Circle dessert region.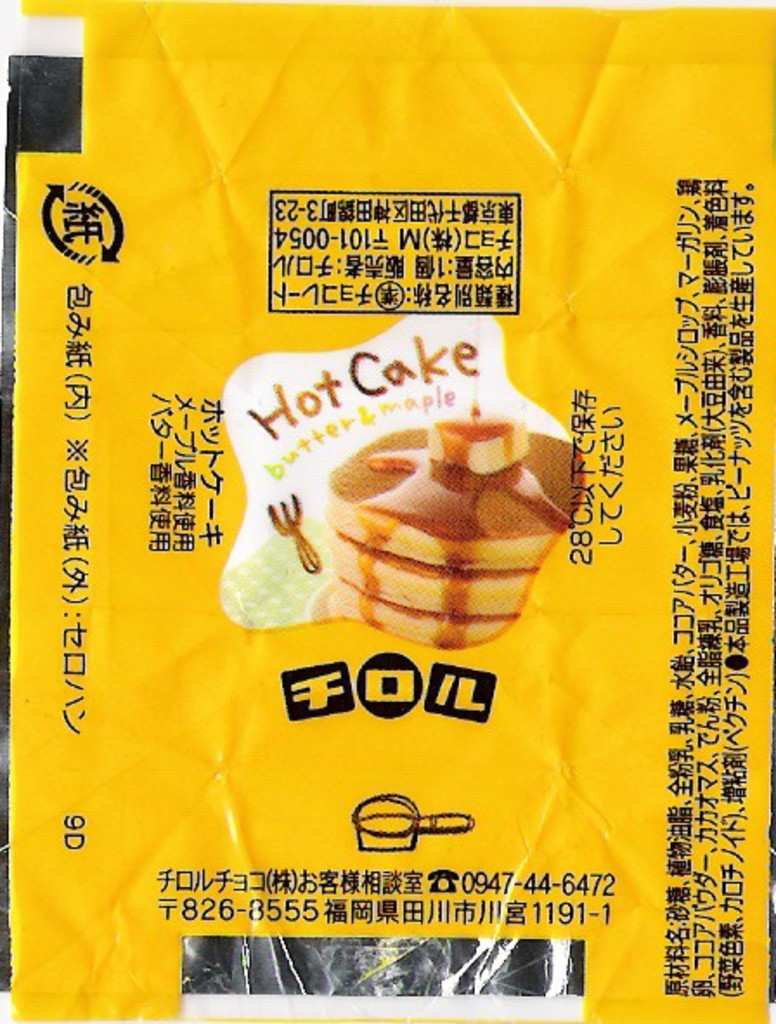
Region: pyautogui.locateOnScreen(317, 414, 584, 648).
